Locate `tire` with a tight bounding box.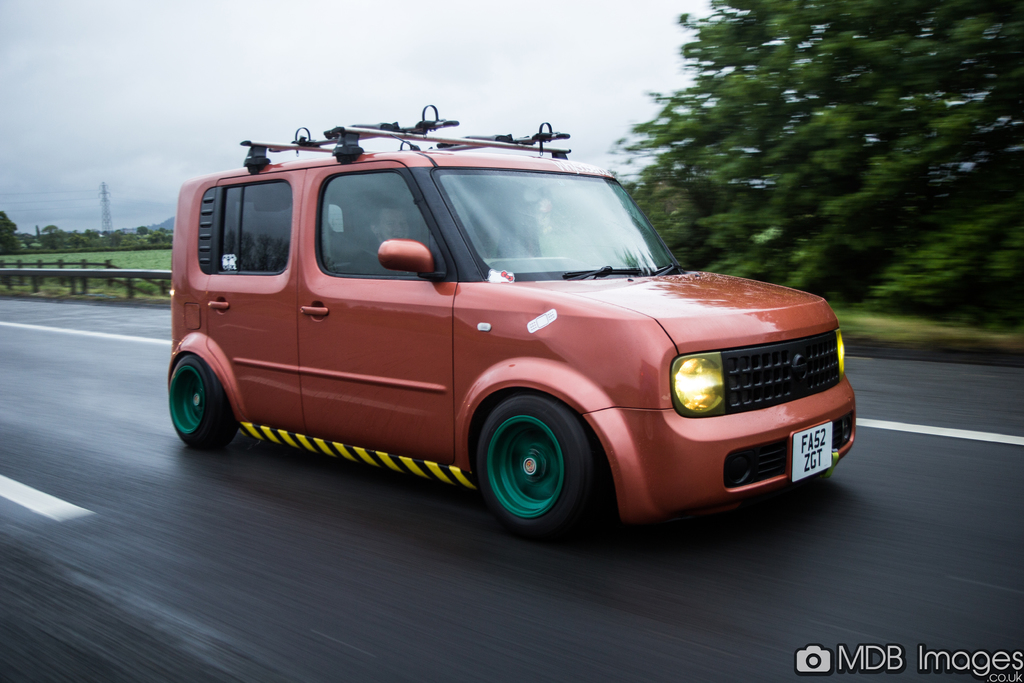
crop(170, 355, 238, 450).
